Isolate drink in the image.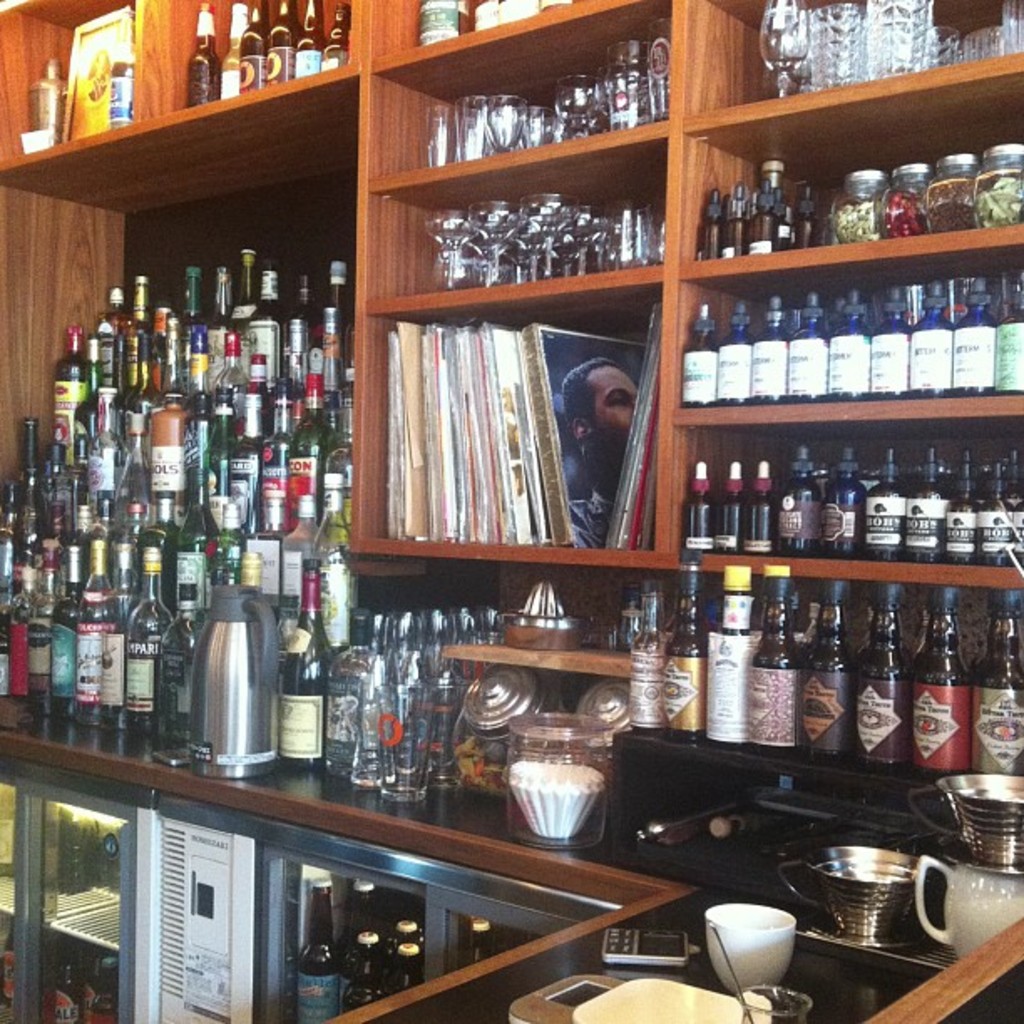
Isolated region: crop(209, 385, 236, 512).
